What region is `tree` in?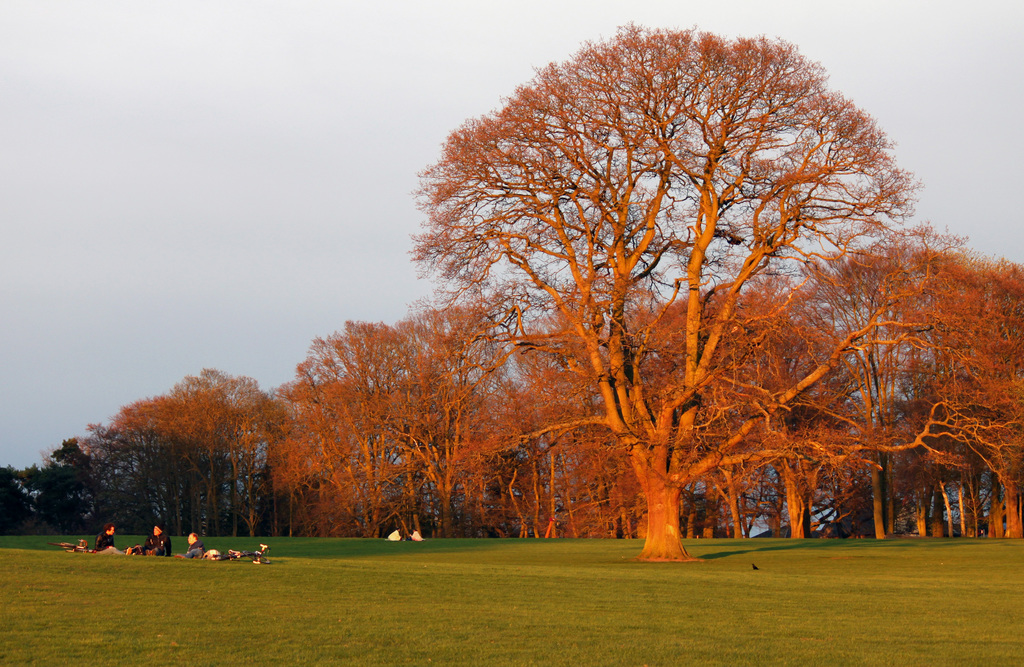
x1=0 y1=457 x2=69 y2=547.
